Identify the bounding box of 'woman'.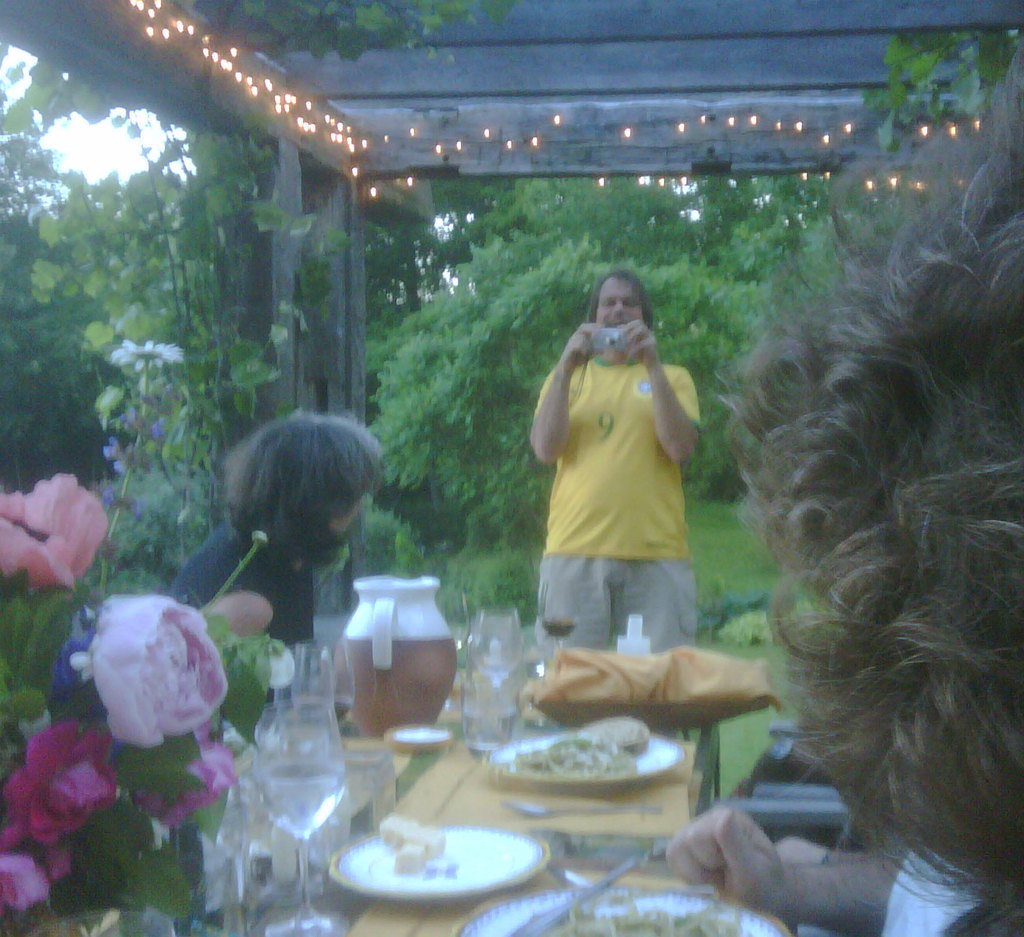
crop(155, 413, 399, 689).
